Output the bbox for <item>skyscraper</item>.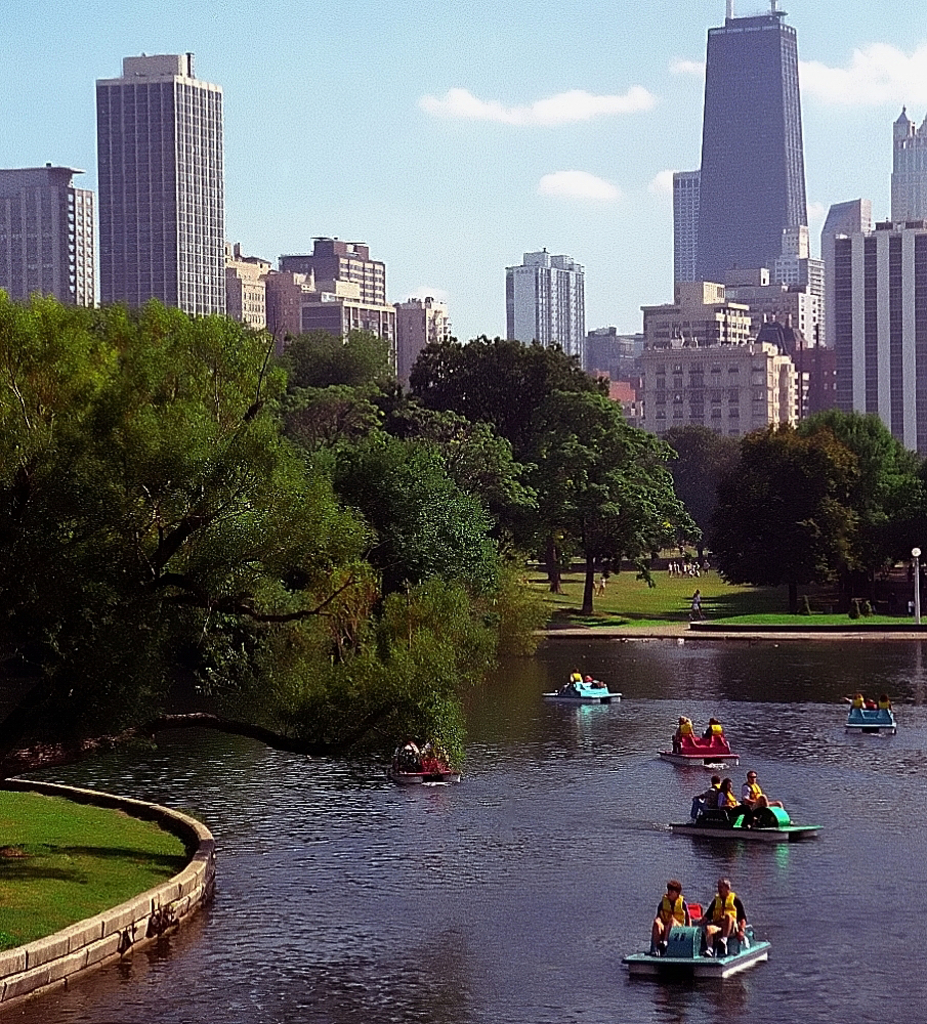
box(686, 0, 814, 270).
